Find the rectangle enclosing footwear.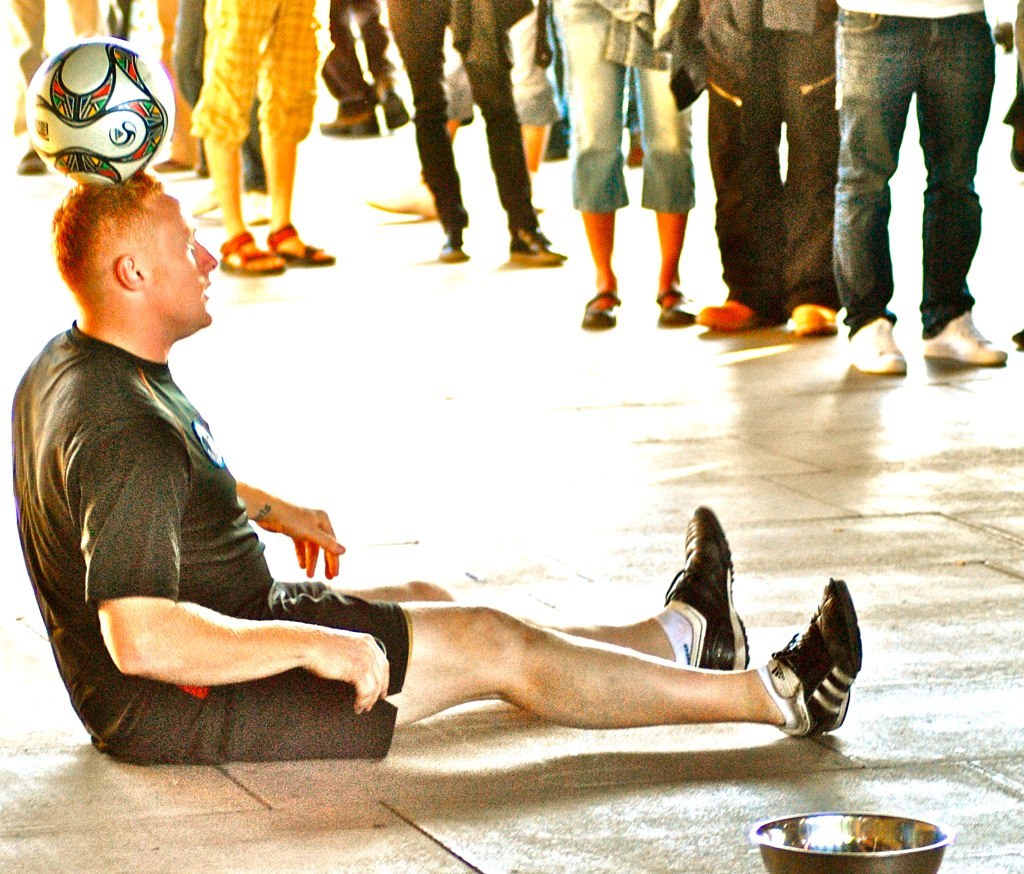
<region>787, 302, 840, 339</region>.
